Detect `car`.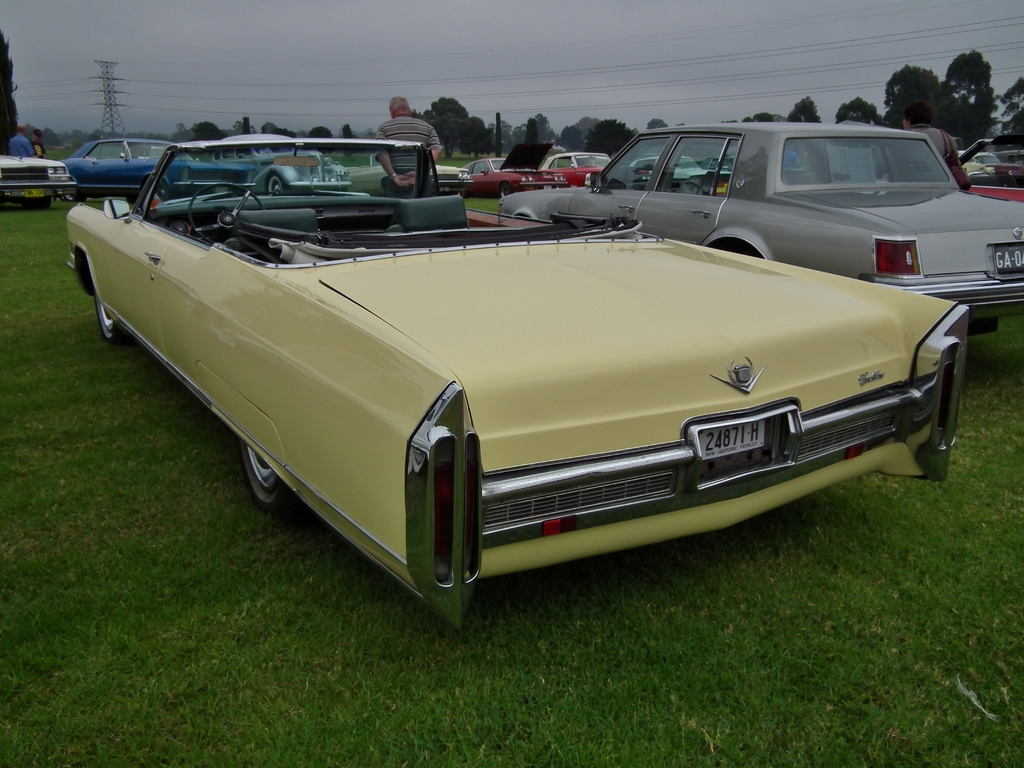
Detected at {"left": 637, "top": 156, "right": 726, "bottom": 177}.
